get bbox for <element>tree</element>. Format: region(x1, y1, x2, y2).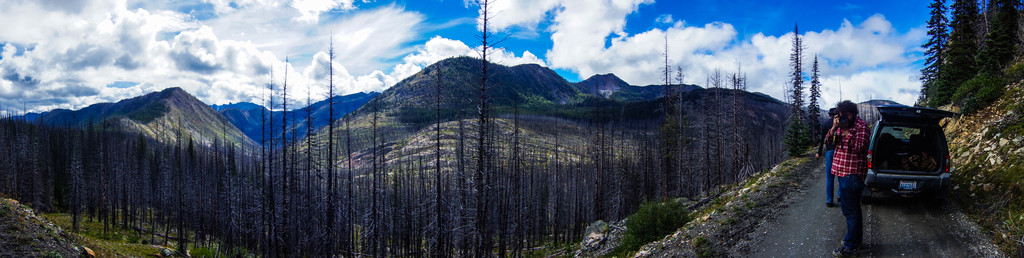
region(806, 59, 821, 147).
